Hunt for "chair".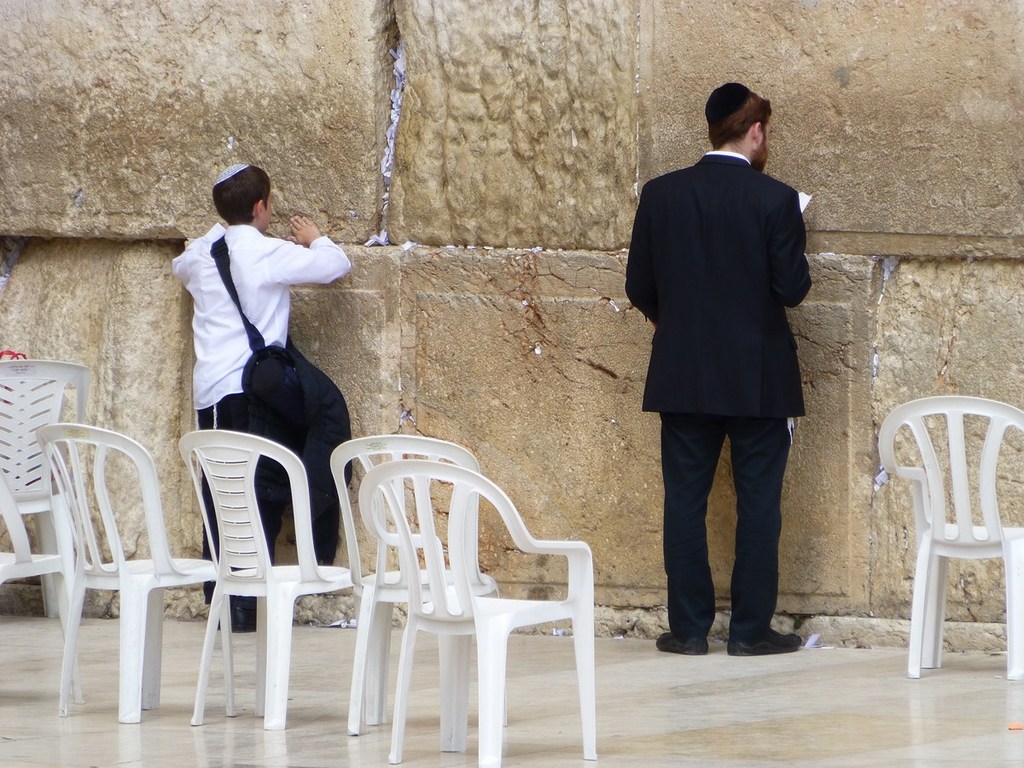
Hunted down at [182,429,363,721].
